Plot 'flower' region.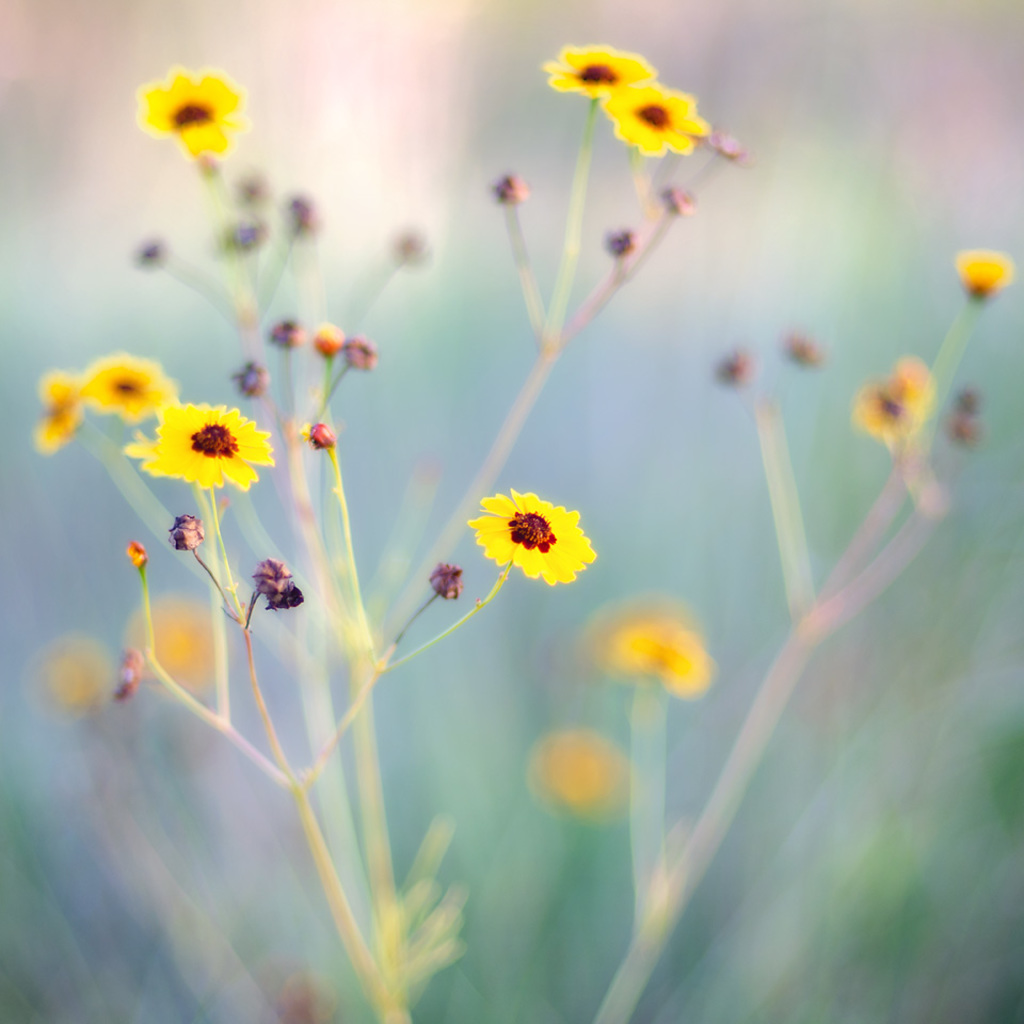
Plotted at 847, 355, 942, 458.
